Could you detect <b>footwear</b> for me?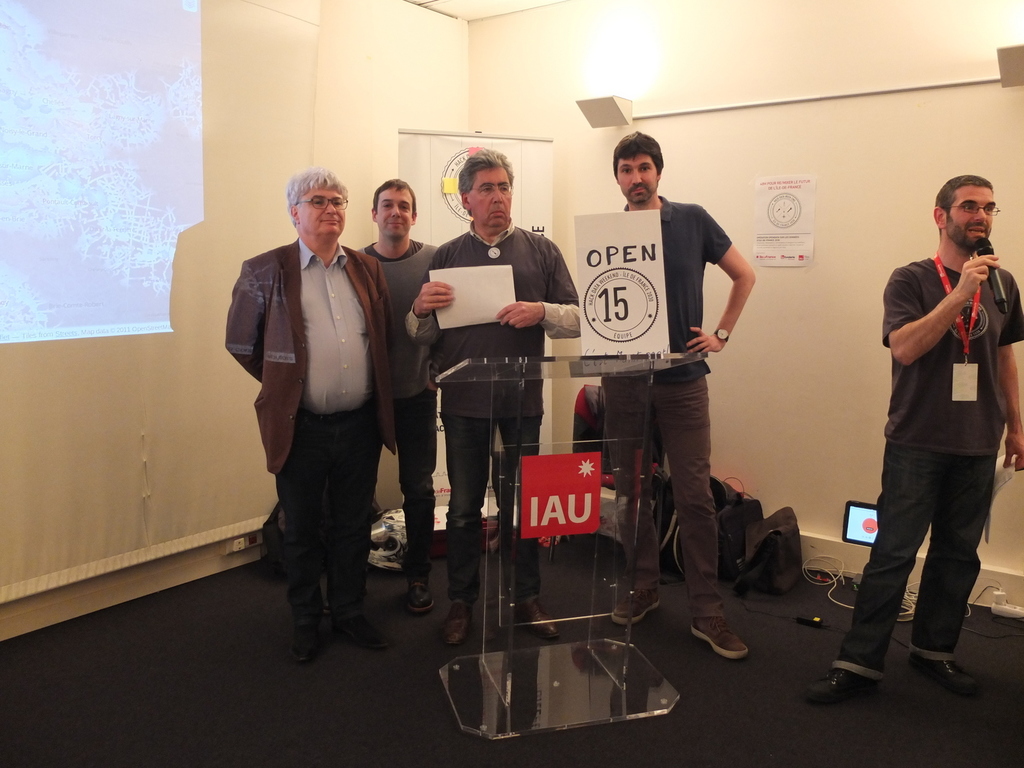
Detection result: x1=692 y1=614 x2=748 y2=657.
